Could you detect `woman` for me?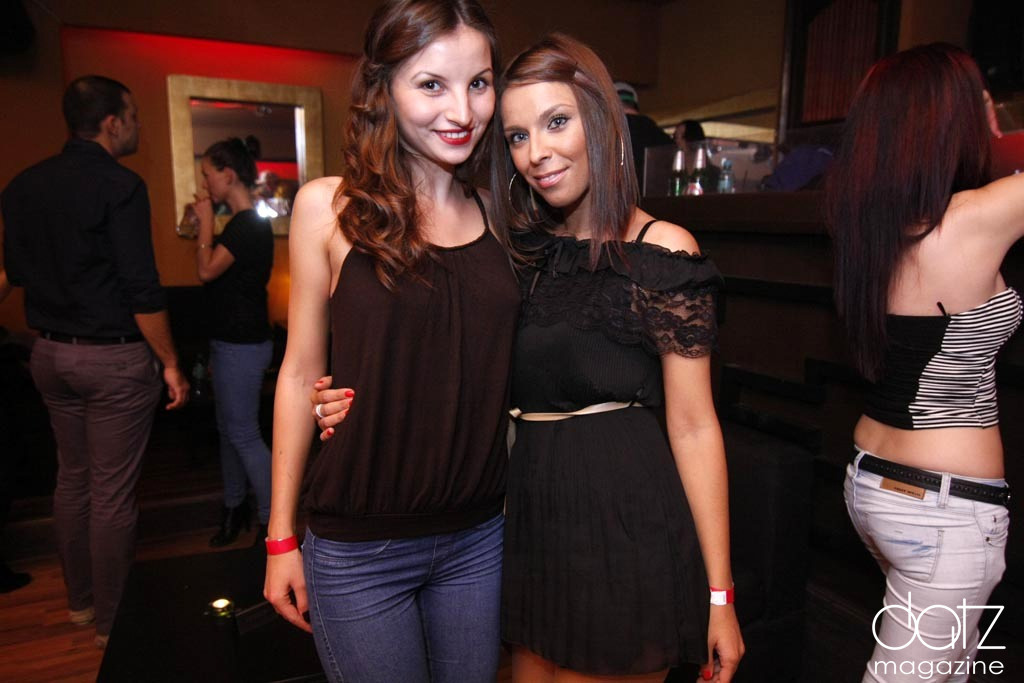
Detection result: 306/25/748/682.
